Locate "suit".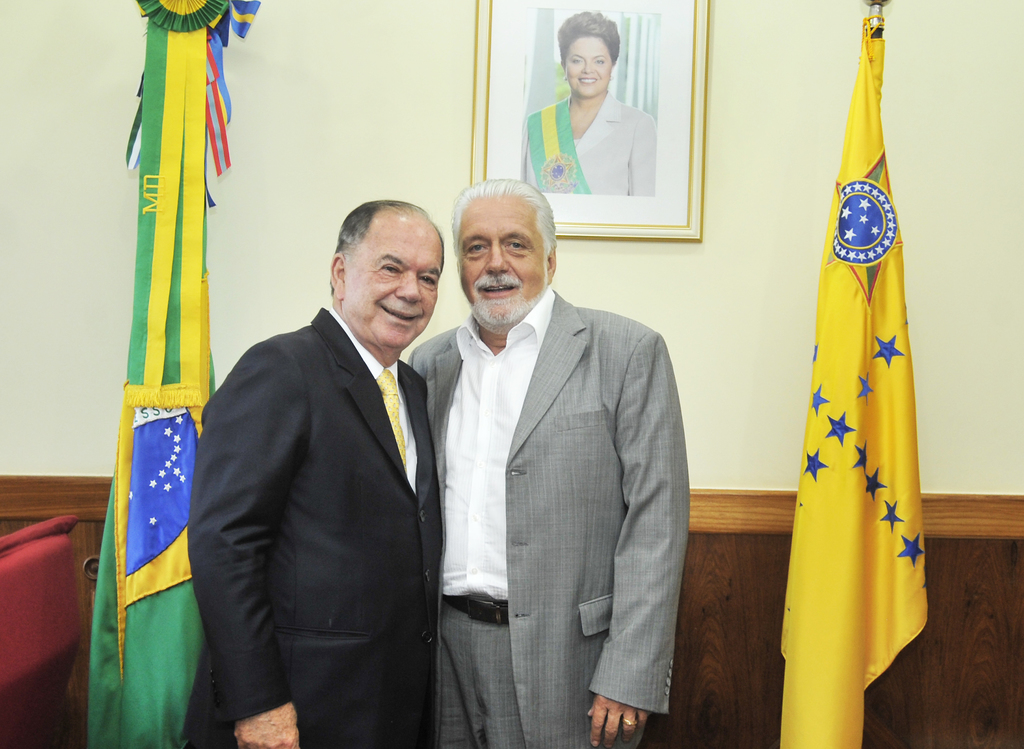
Bounding box: <region>191, 168, 465, 748</region>.
